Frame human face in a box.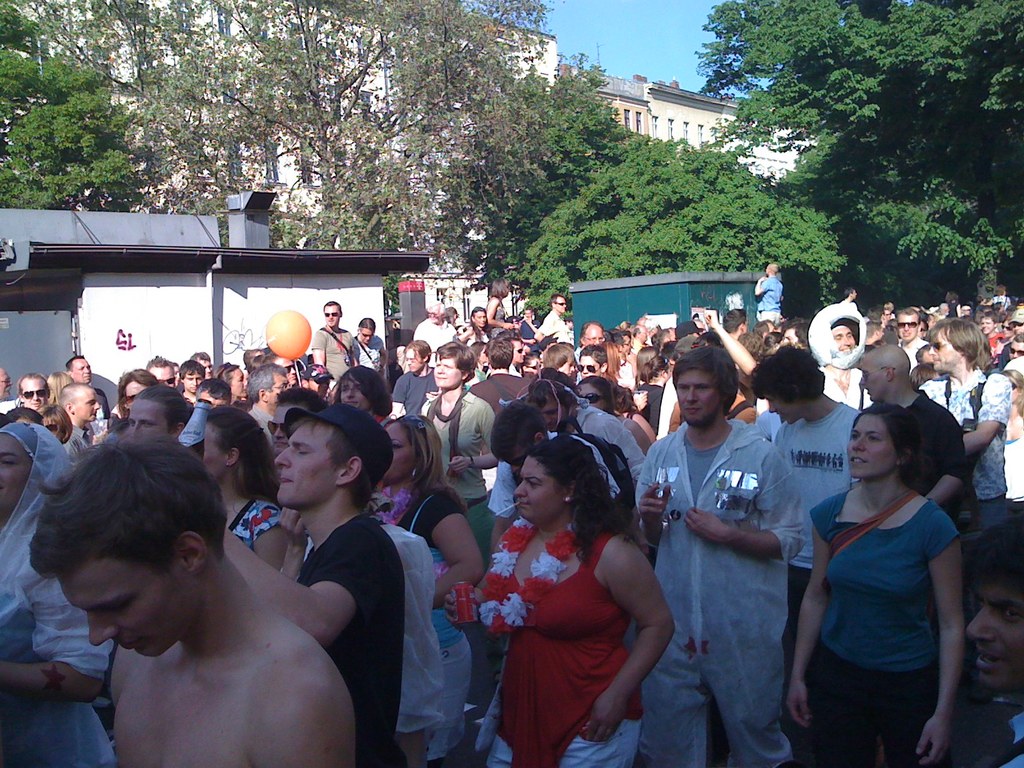
68 557 199 673.
